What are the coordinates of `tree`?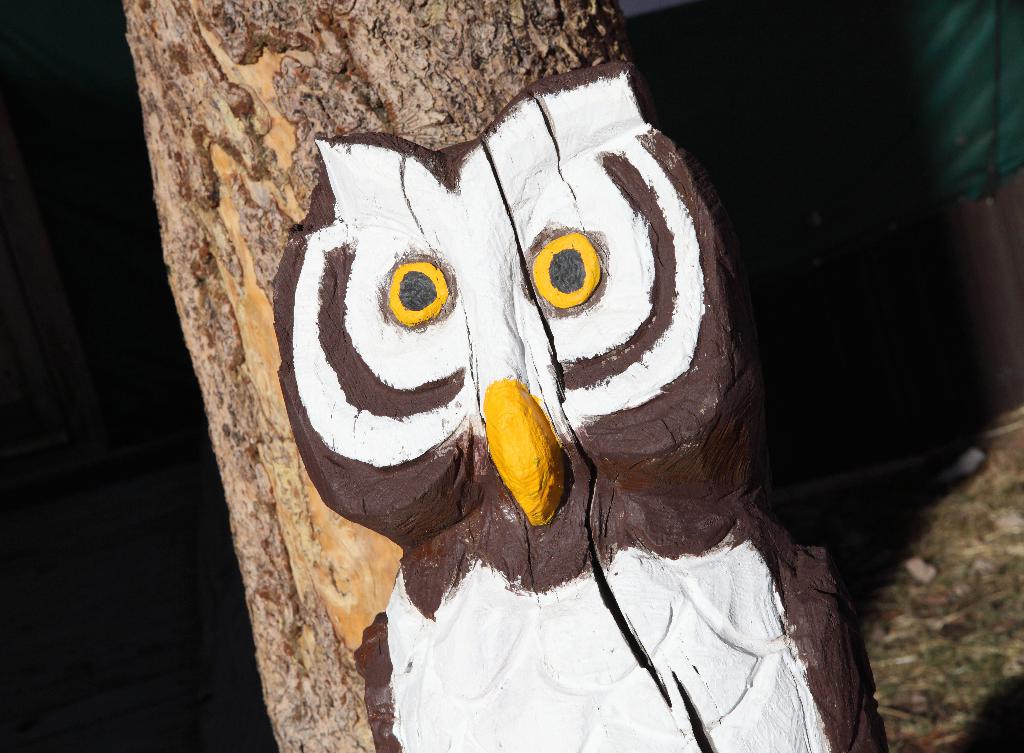
Rect(115, 0, 890, 752).
